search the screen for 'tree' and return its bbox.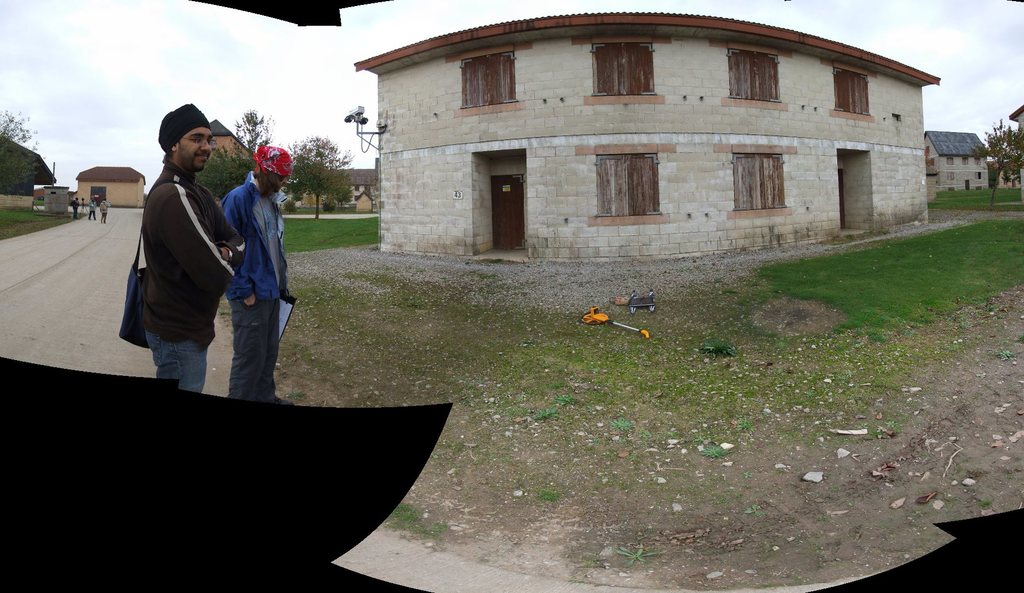
Found: [229,108,284,177].
